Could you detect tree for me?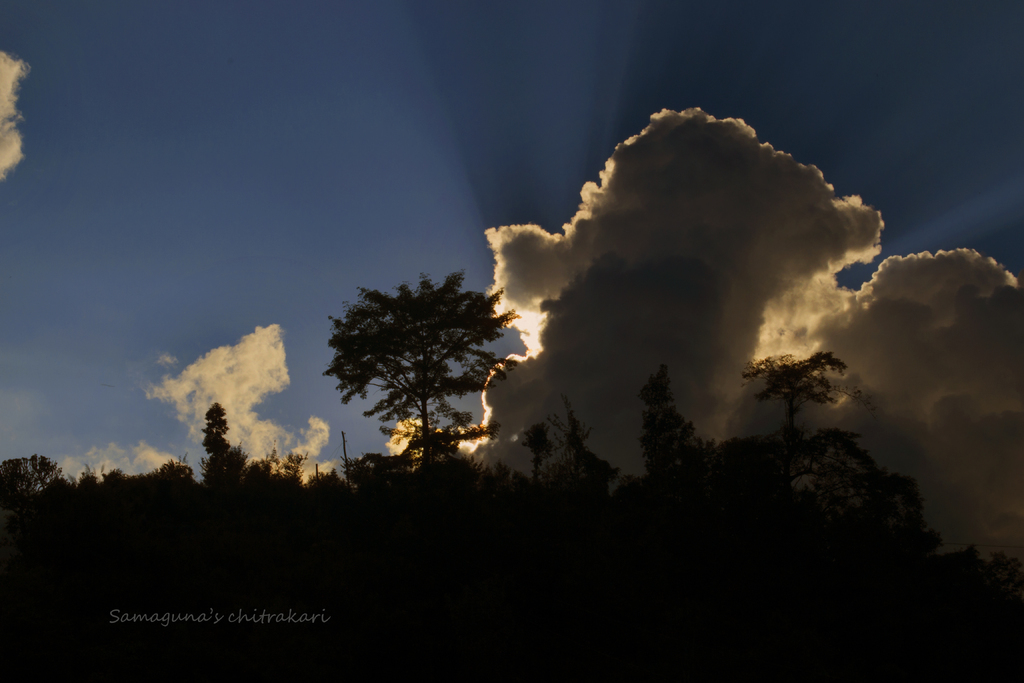
Detection result: 319 270 515 519.
